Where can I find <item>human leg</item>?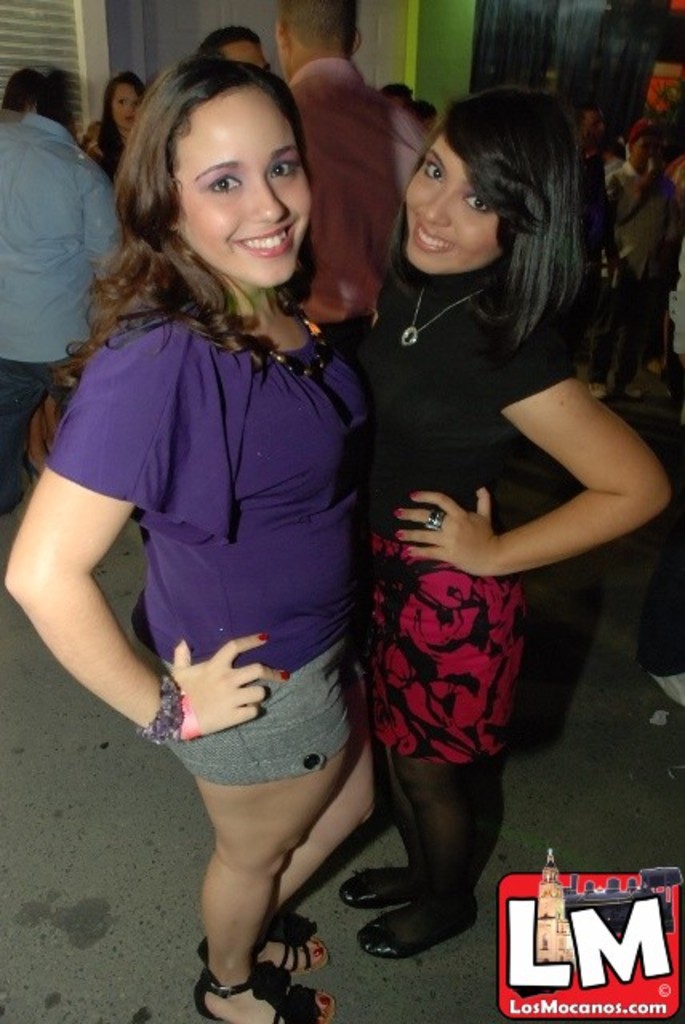
You can find it at region(0, 350, 48, 510).
